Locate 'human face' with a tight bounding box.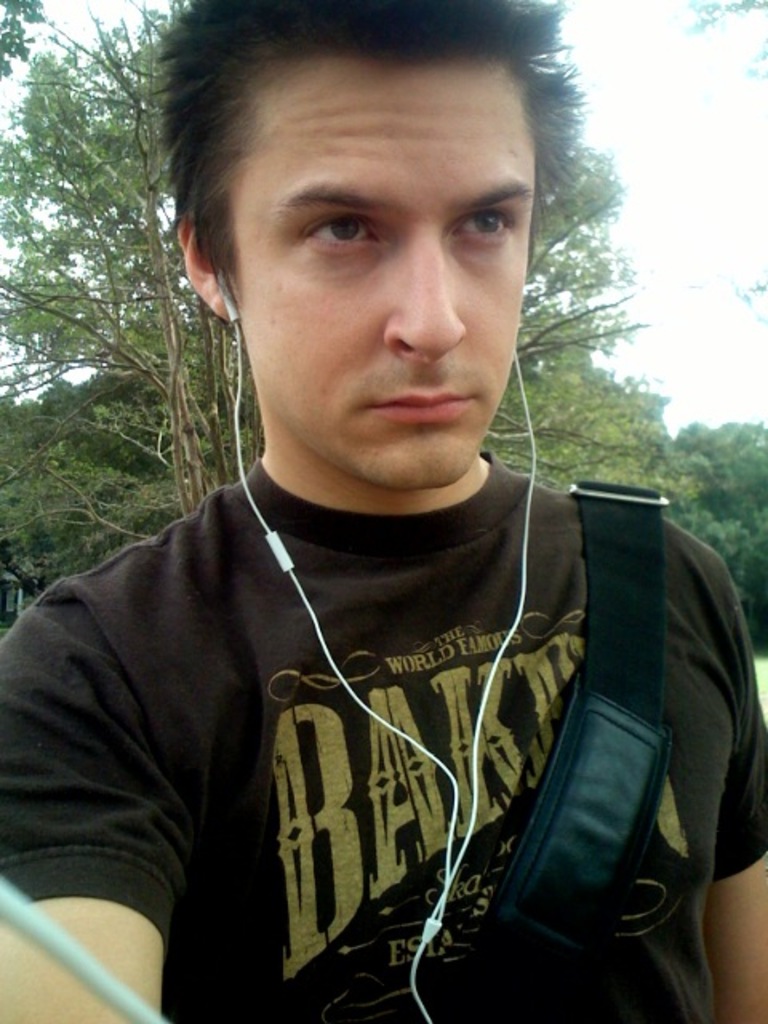
[x1=240, y1=74, x2=538, y2=483].
